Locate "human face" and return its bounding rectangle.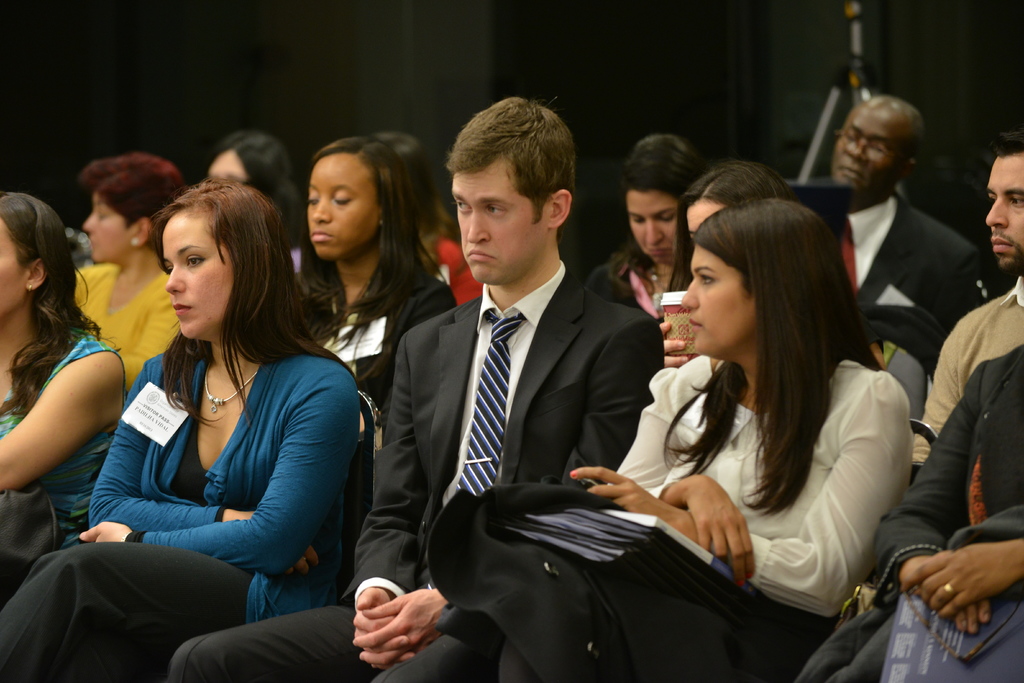
<region>833, 104, 907, 193</region>.
